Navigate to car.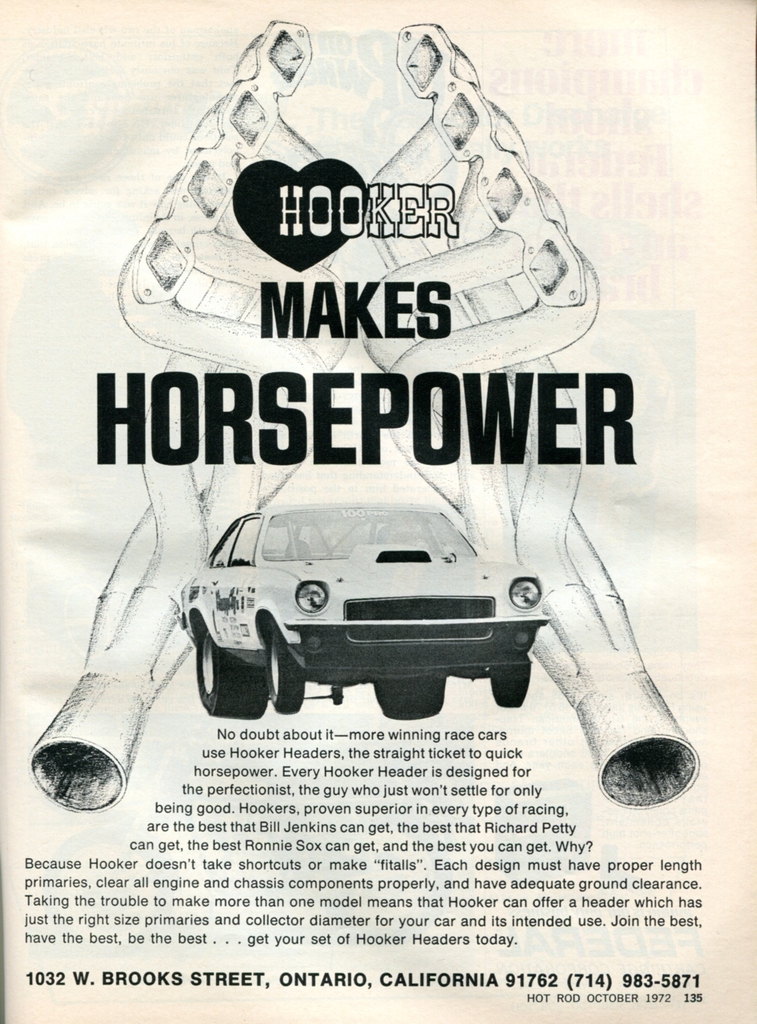
Navigation target: pyautogui.locateOnScreen(183, 495, 550, 718).
